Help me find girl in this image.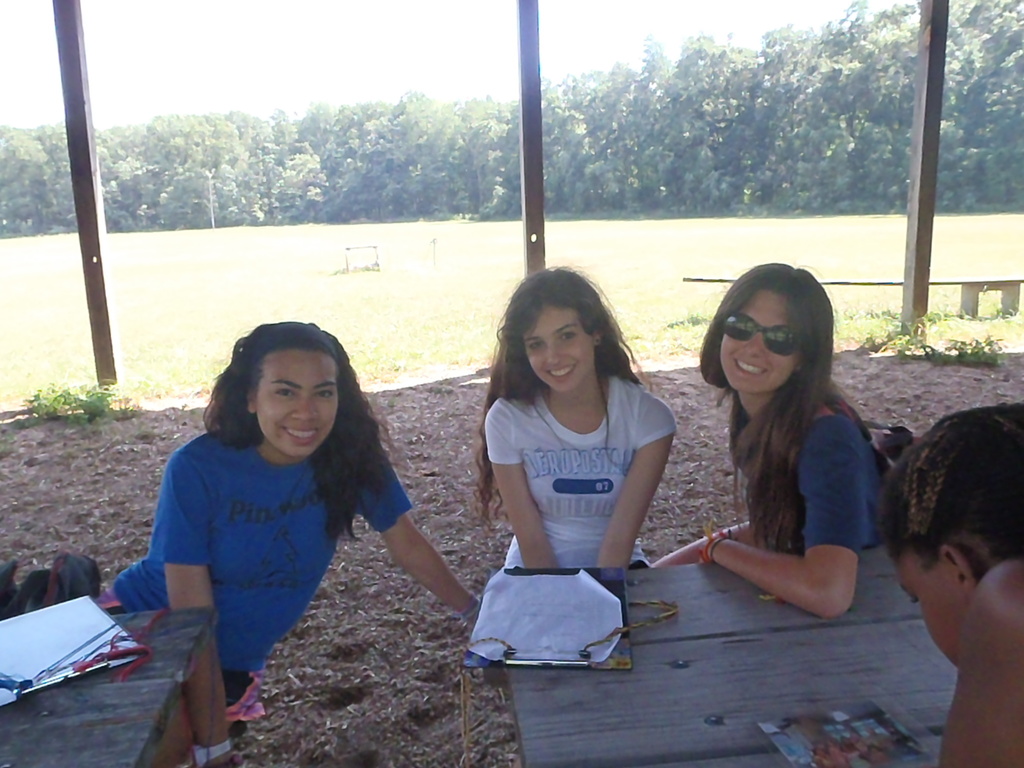
Found it: detection(650, 259, 895, 621).
